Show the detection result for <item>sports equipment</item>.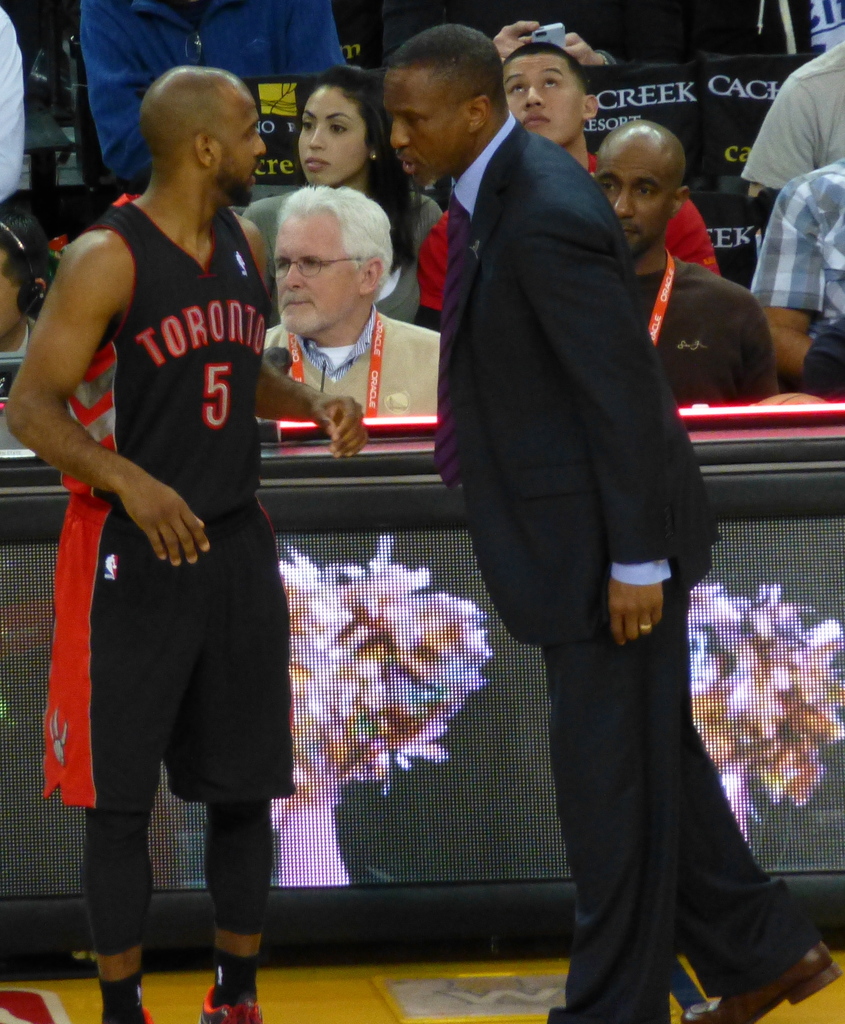
rect(202, 988, 267, 1023).
